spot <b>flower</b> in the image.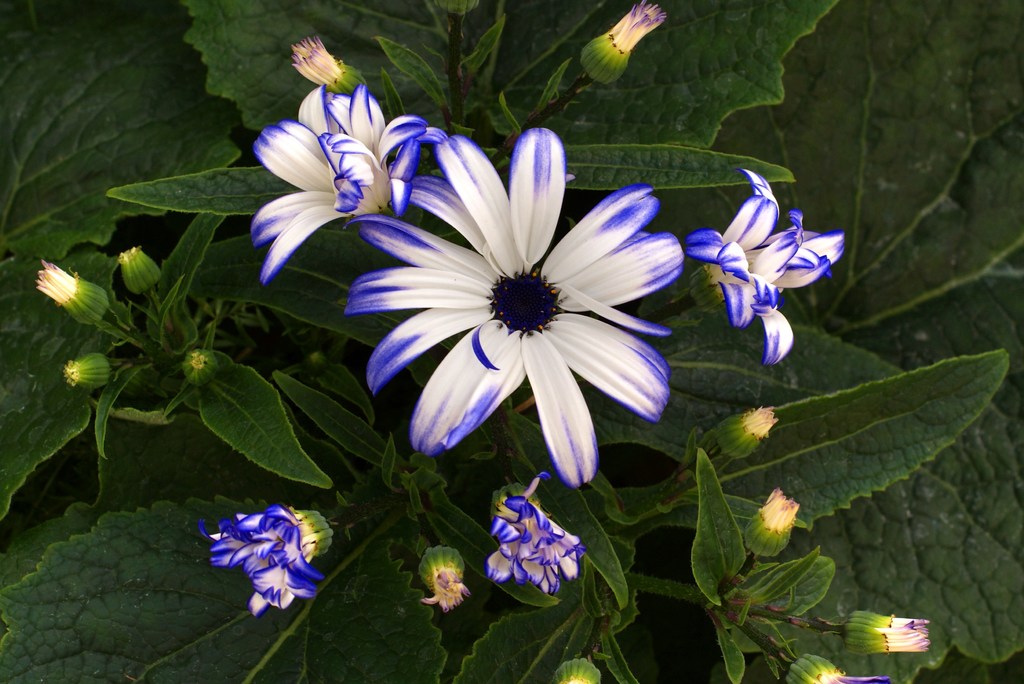
<b>flower</b> found at select_region(821, 672, 890, 683).
